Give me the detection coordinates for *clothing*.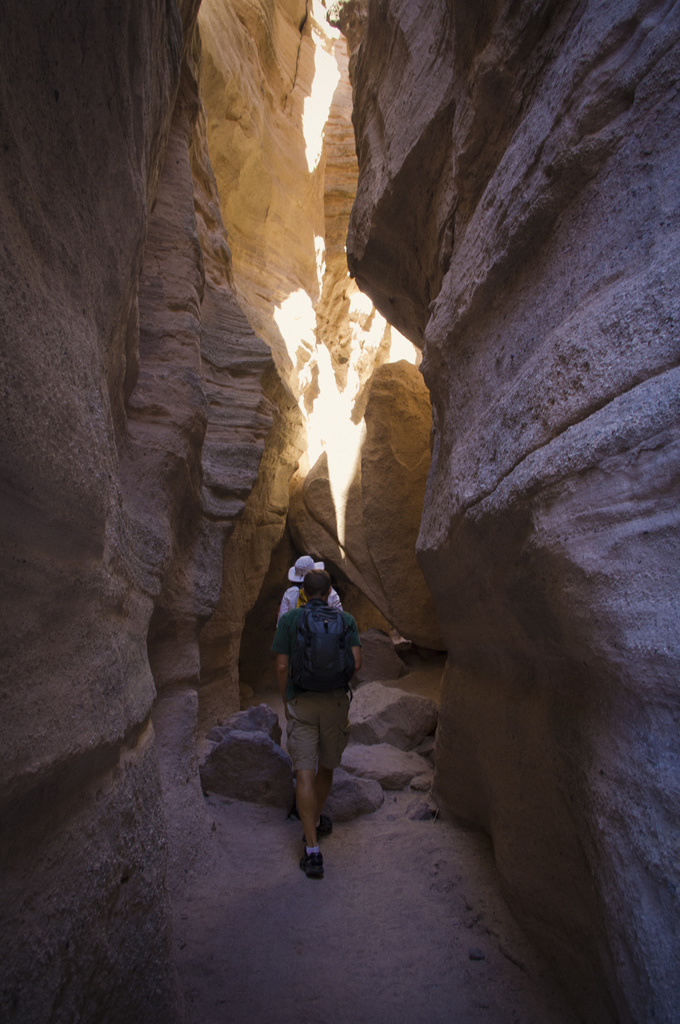
265 593 355 769.
